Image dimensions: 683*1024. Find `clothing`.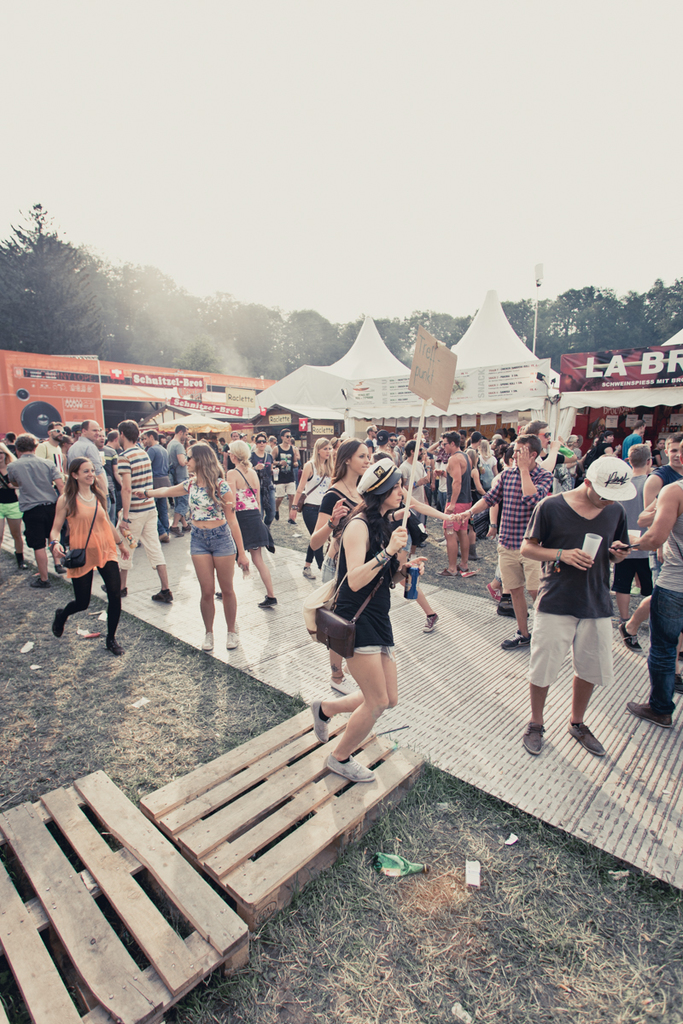
detection(192, 528, 235, 549).
